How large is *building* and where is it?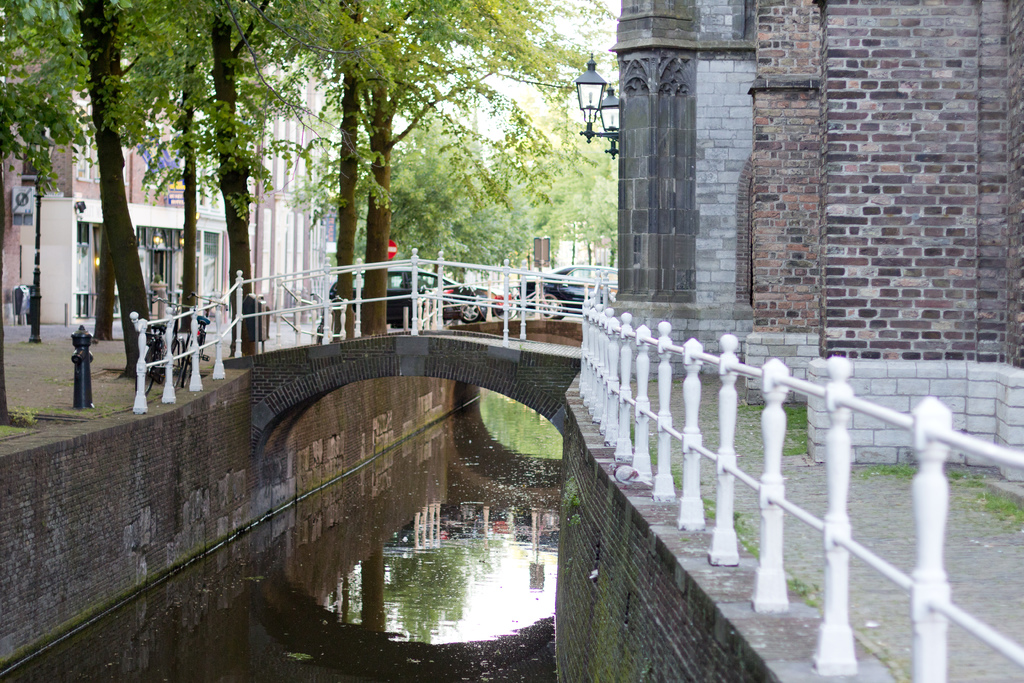
Bounding box: select_region(460, 231, 605, 319).
